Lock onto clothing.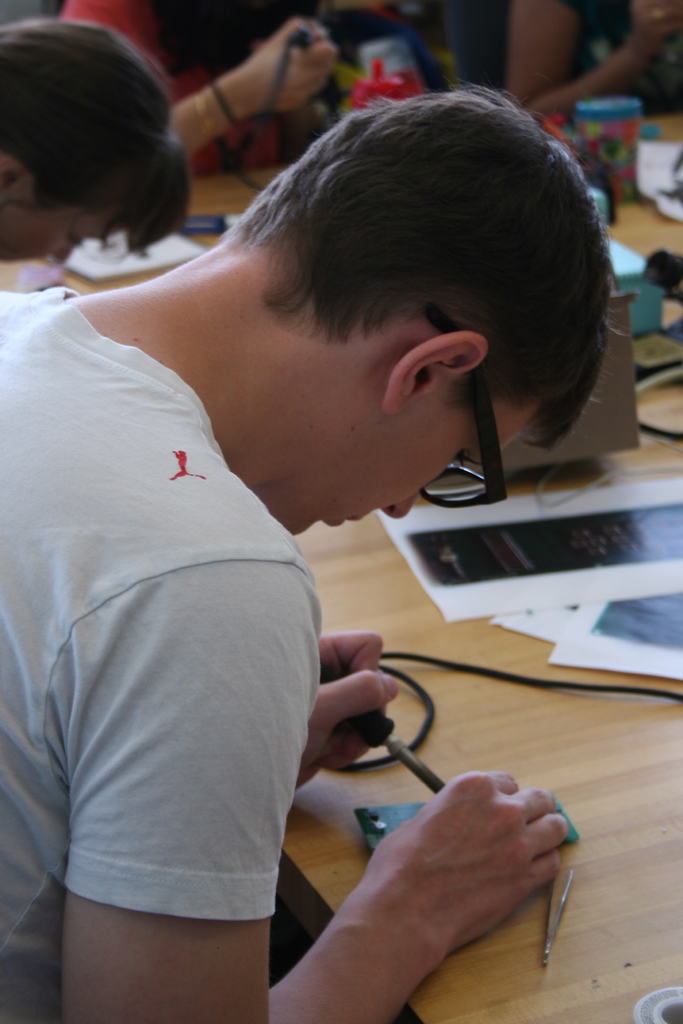
Locked: 0 239 342 1002.
